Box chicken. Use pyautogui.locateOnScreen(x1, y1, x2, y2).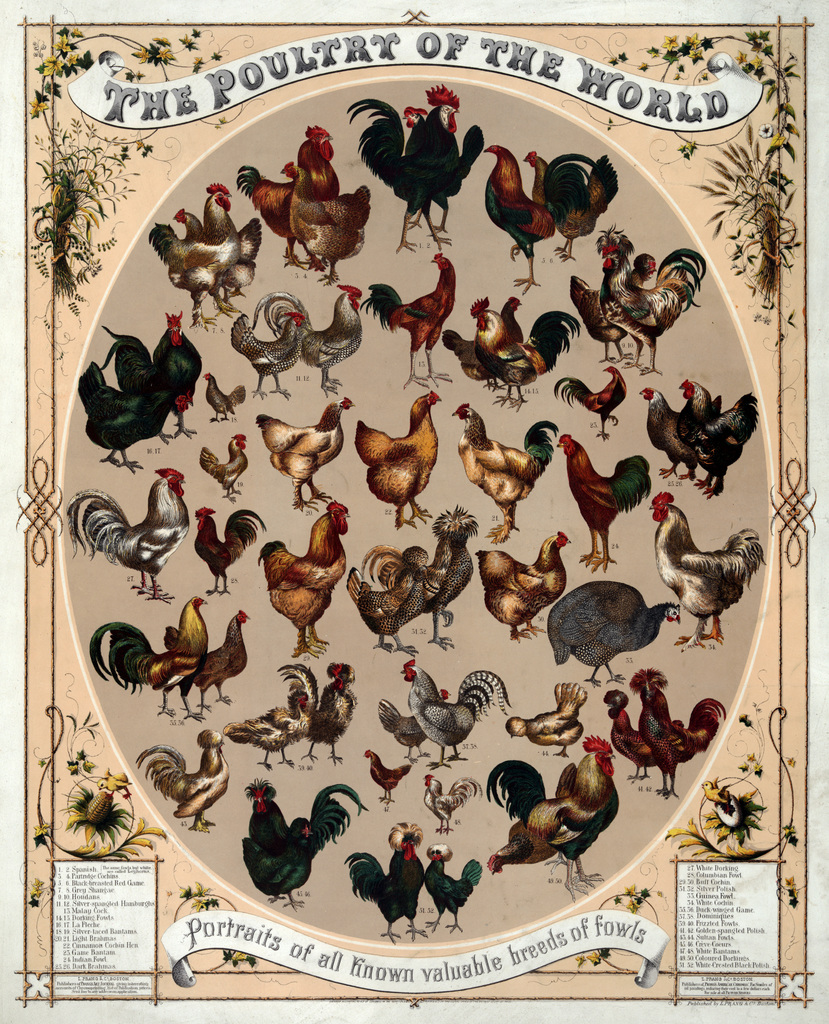
pyautogui.locateOnScreen(518, 147, 625, 266).
